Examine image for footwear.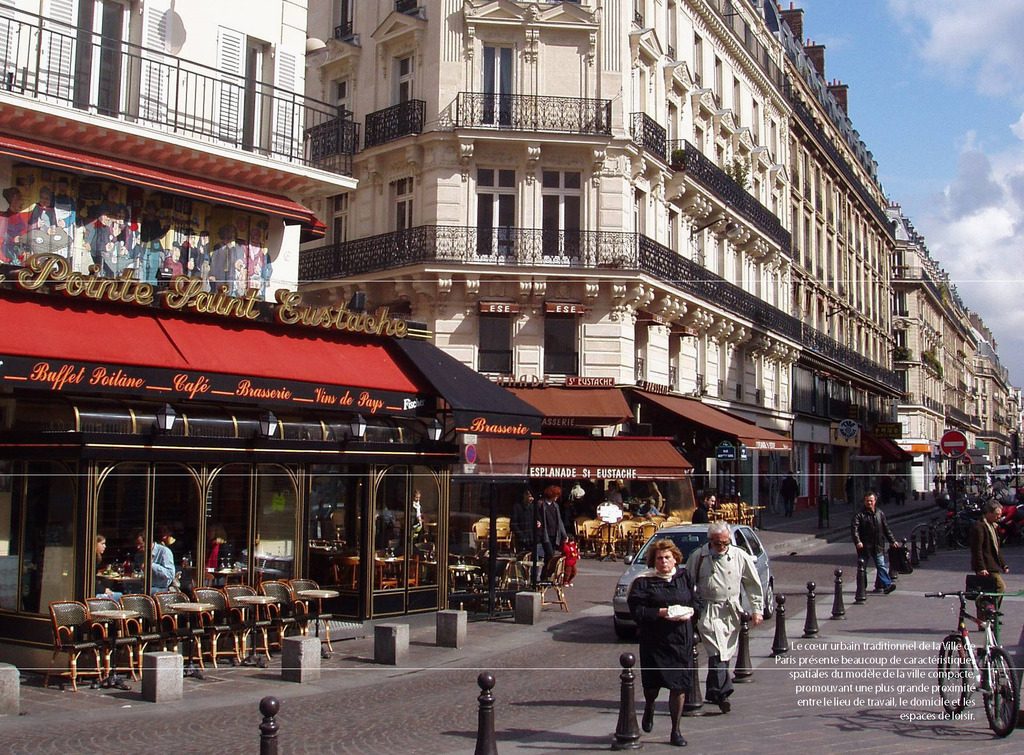
Examination result: [701, 690, 721, 706].
